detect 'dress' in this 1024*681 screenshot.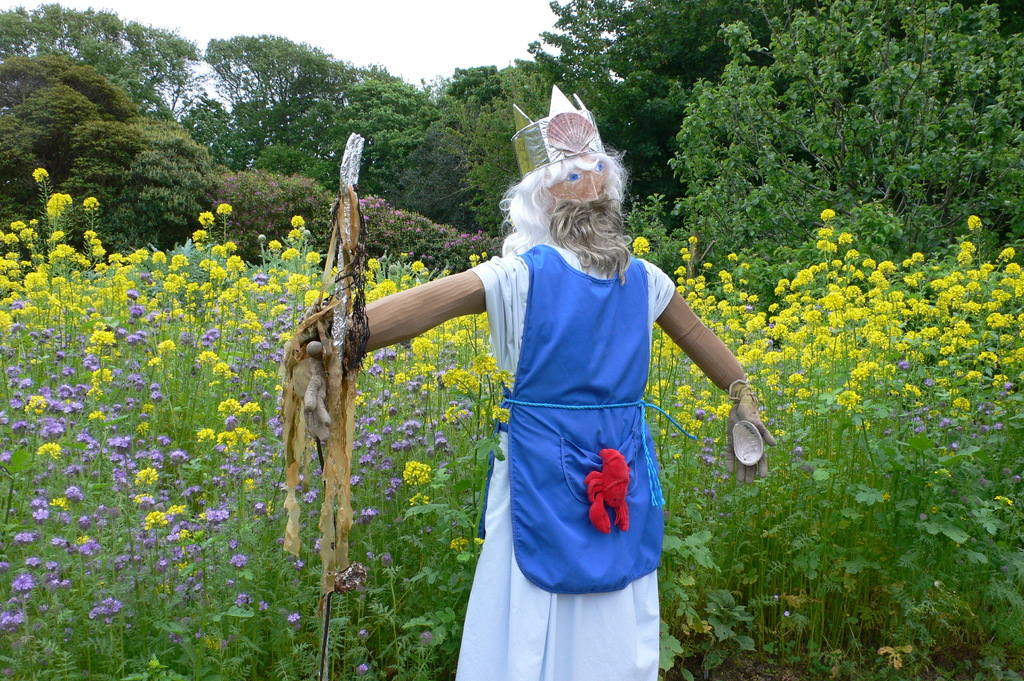
Detection: [left=458, top=243, right=678, bottom=680].
